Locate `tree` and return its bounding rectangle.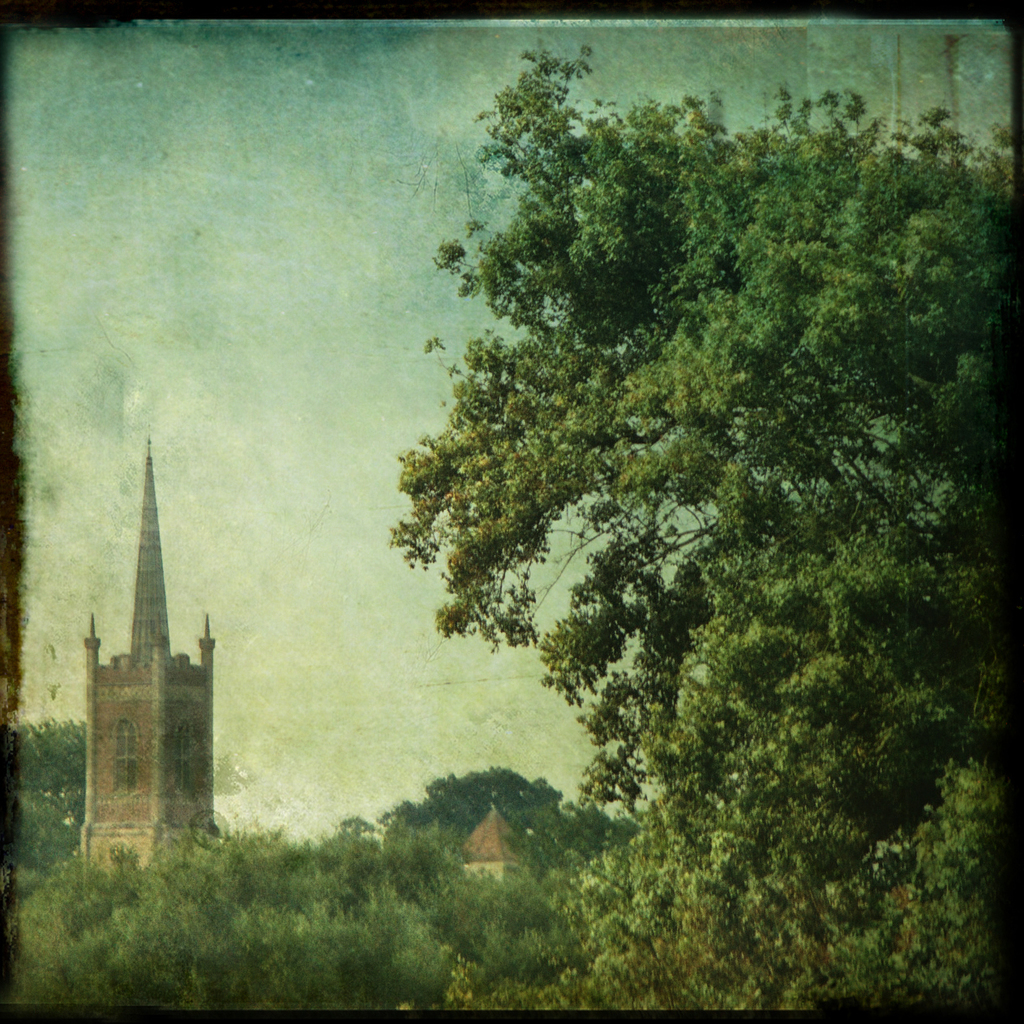
box(572, 804, 655, 863).
